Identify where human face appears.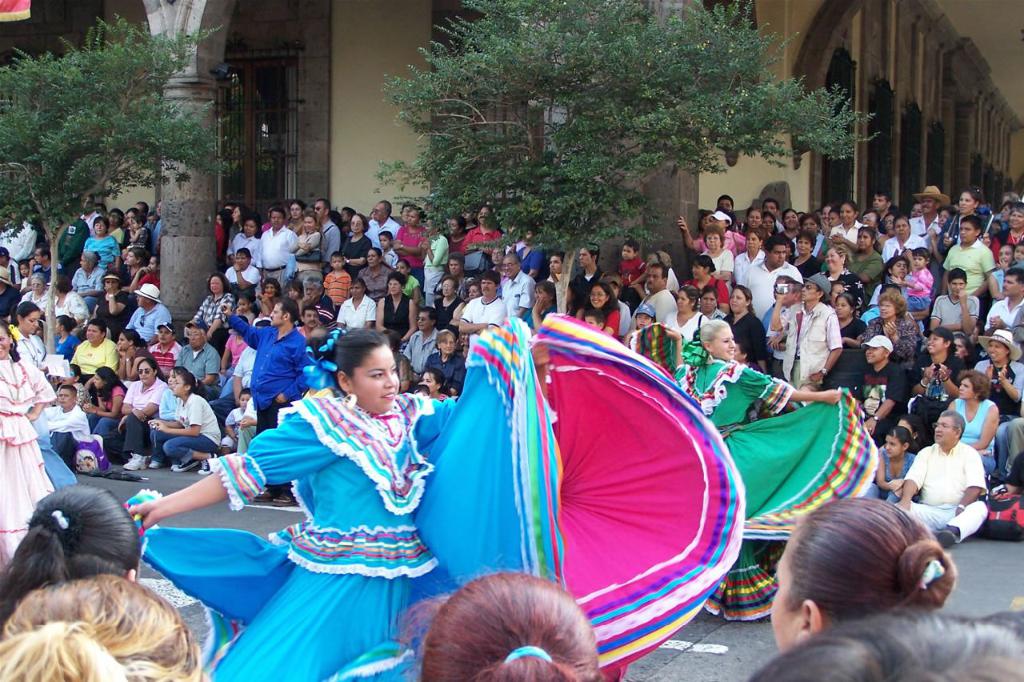
Appears at 701 293 715 311.
